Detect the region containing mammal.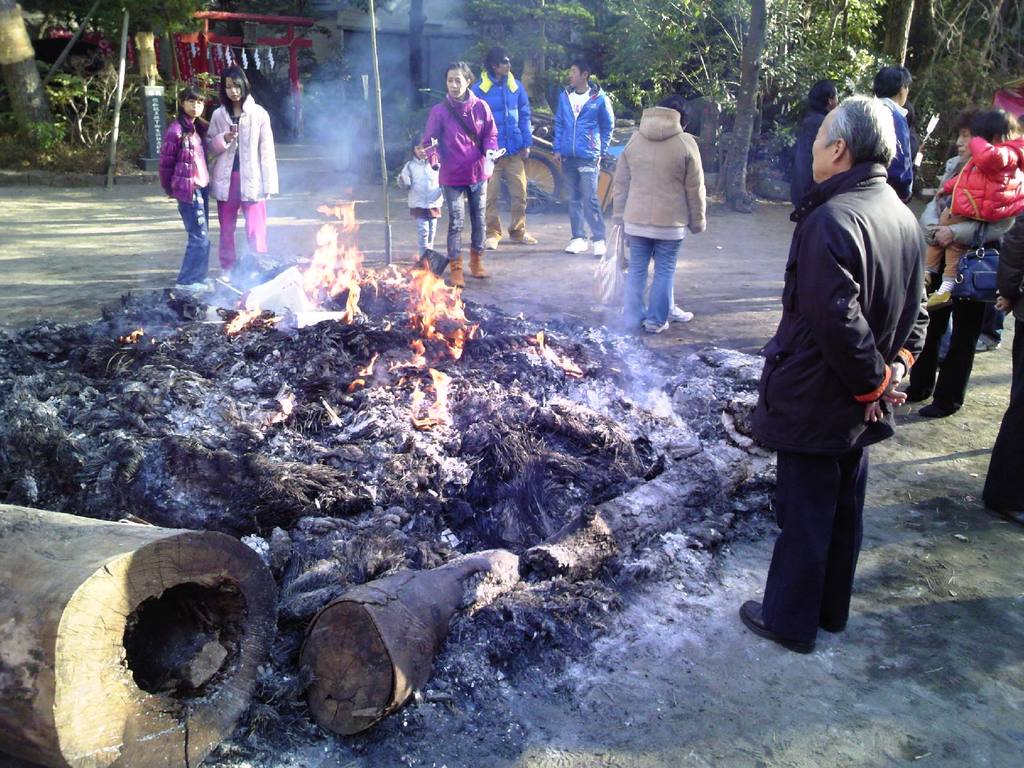
detection(553, 61, 616, 254).
